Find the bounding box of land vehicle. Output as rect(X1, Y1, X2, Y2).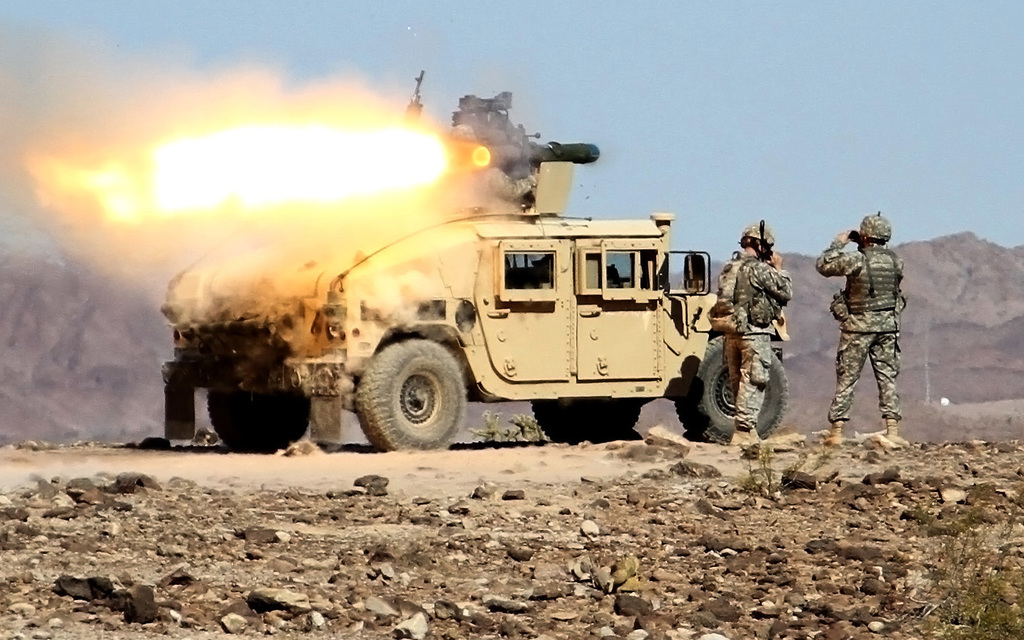
rect(158, 163, 861, 488).
